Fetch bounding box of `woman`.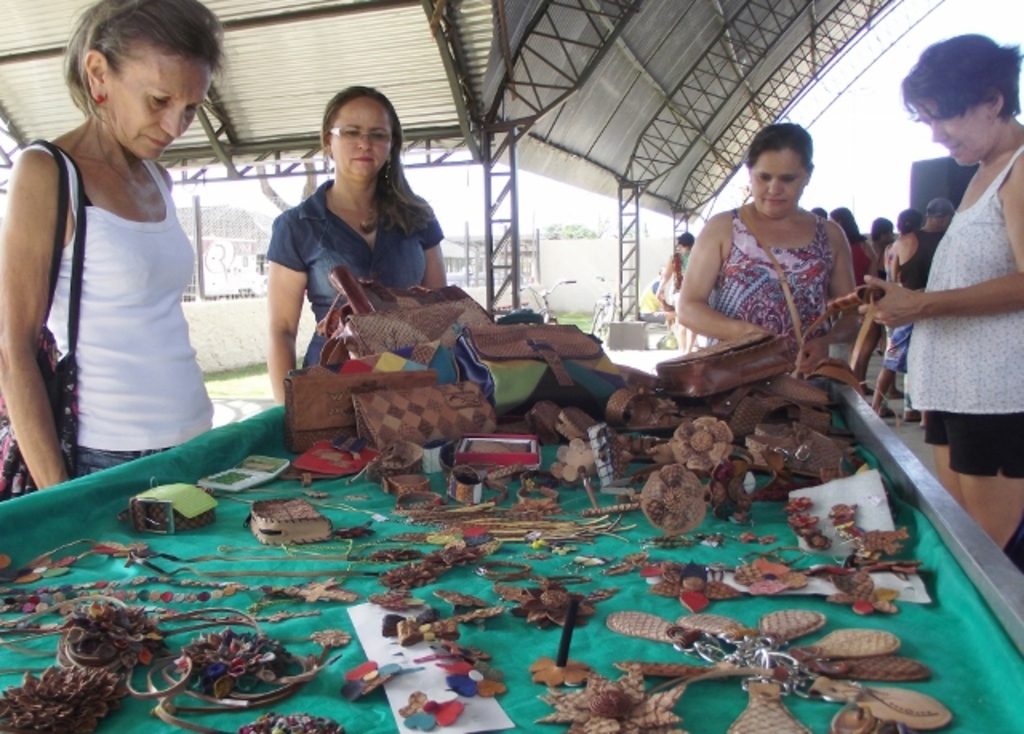
Bbox: (854,37,1022,549).
